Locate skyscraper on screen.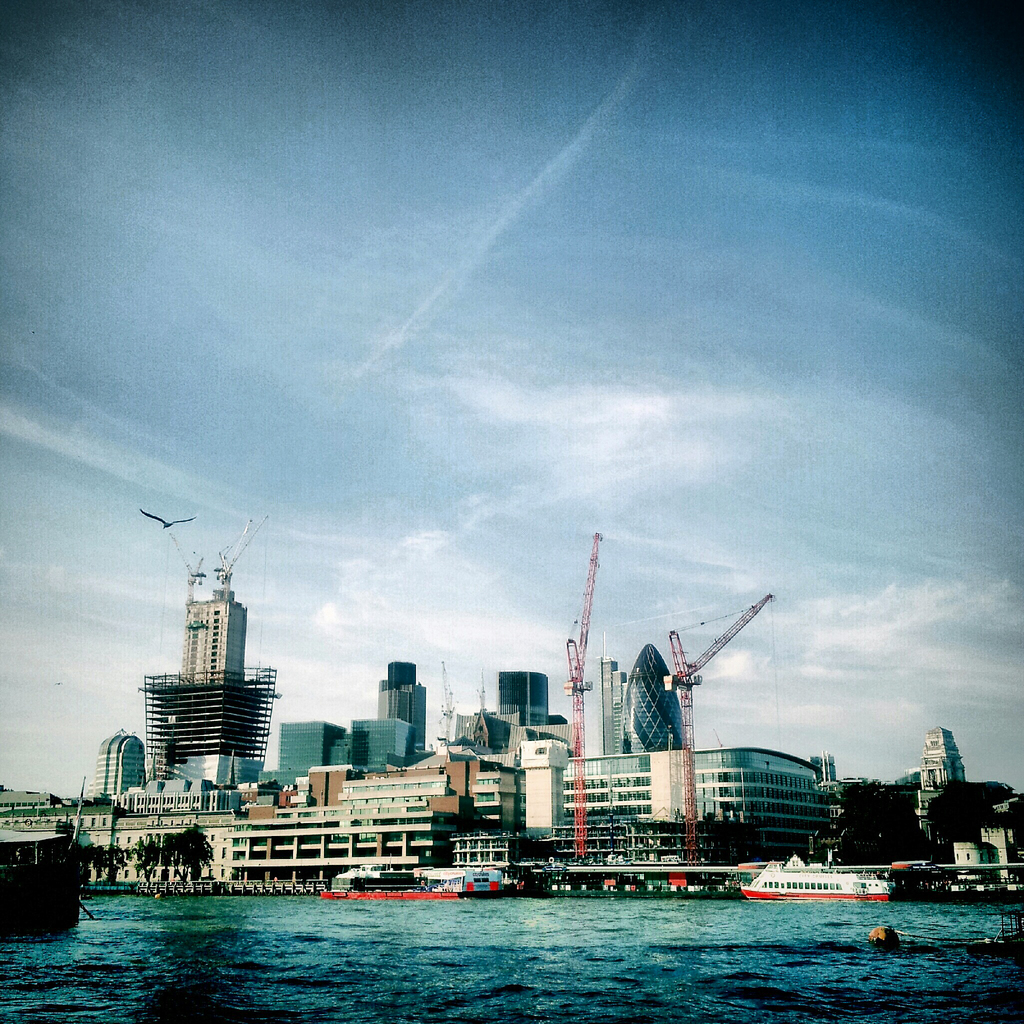
On screen at [89,731,143,808].
